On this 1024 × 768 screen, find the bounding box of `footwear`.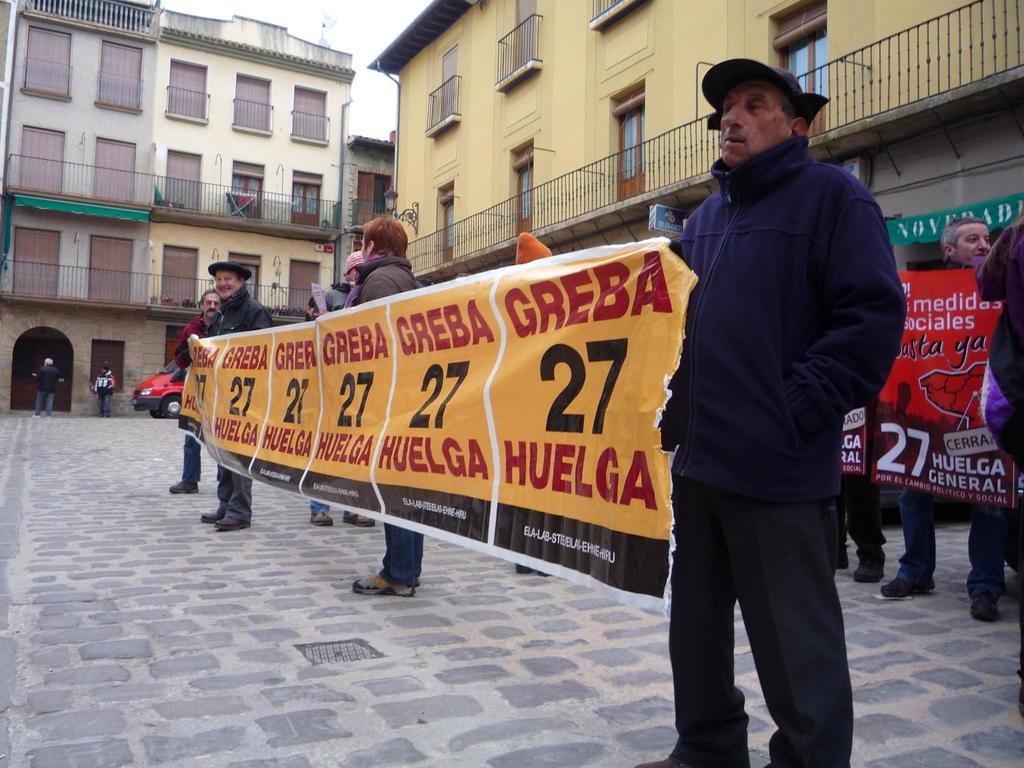
Bounding box: region(310, 507, 333, 527).
